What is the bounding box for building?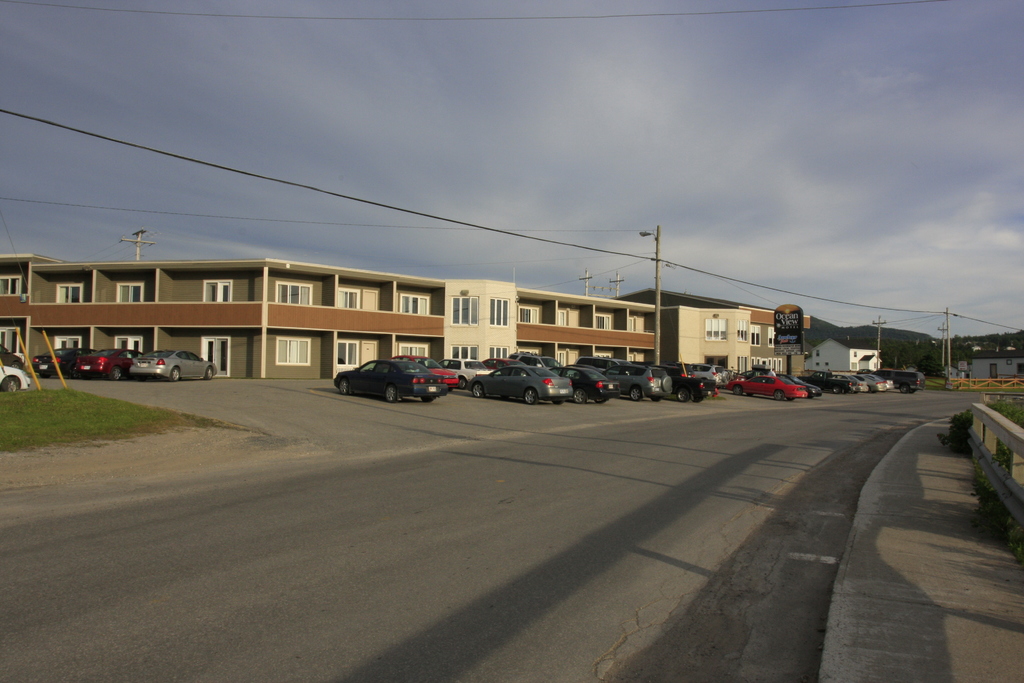
[0, 250, 655, 377].
